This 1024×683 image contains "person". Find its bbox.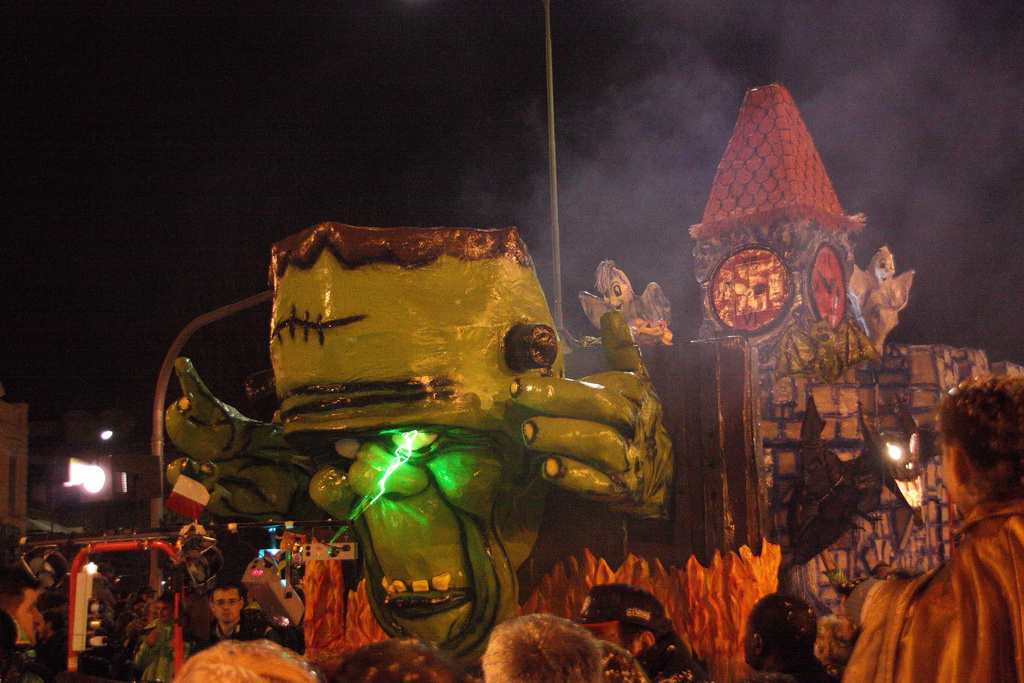
{"x1": 888, "y1": 384, "x2": 1023, "y2": 677}.
